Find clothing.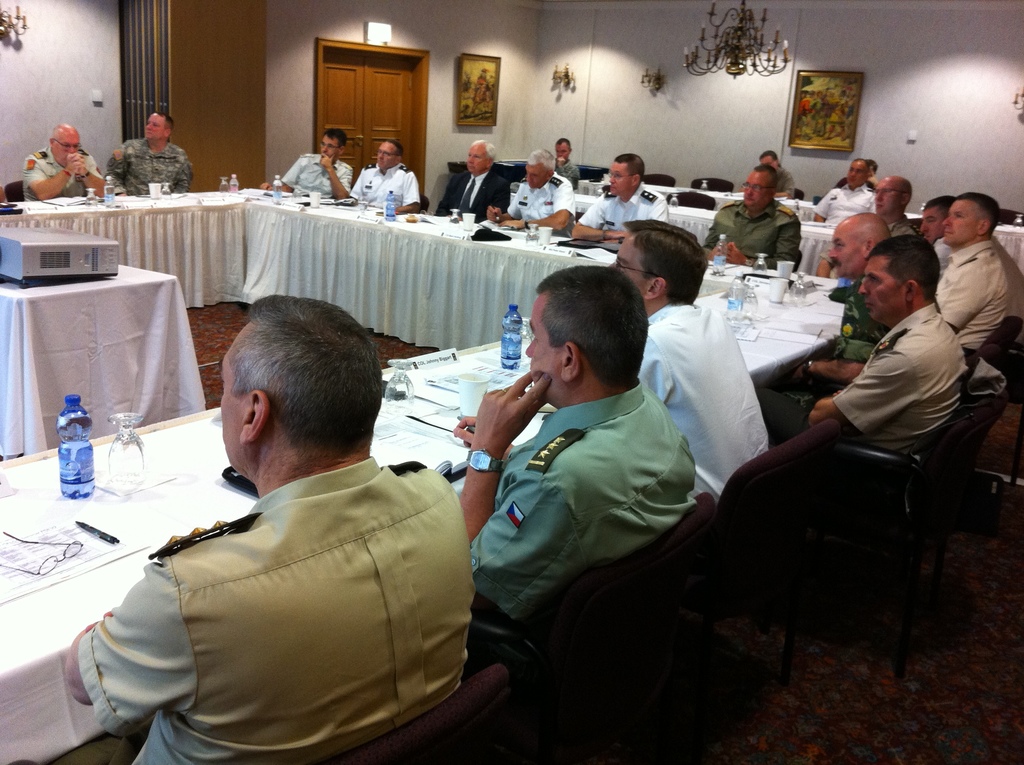
(left=439, top=166, right=511, bottom=216).
